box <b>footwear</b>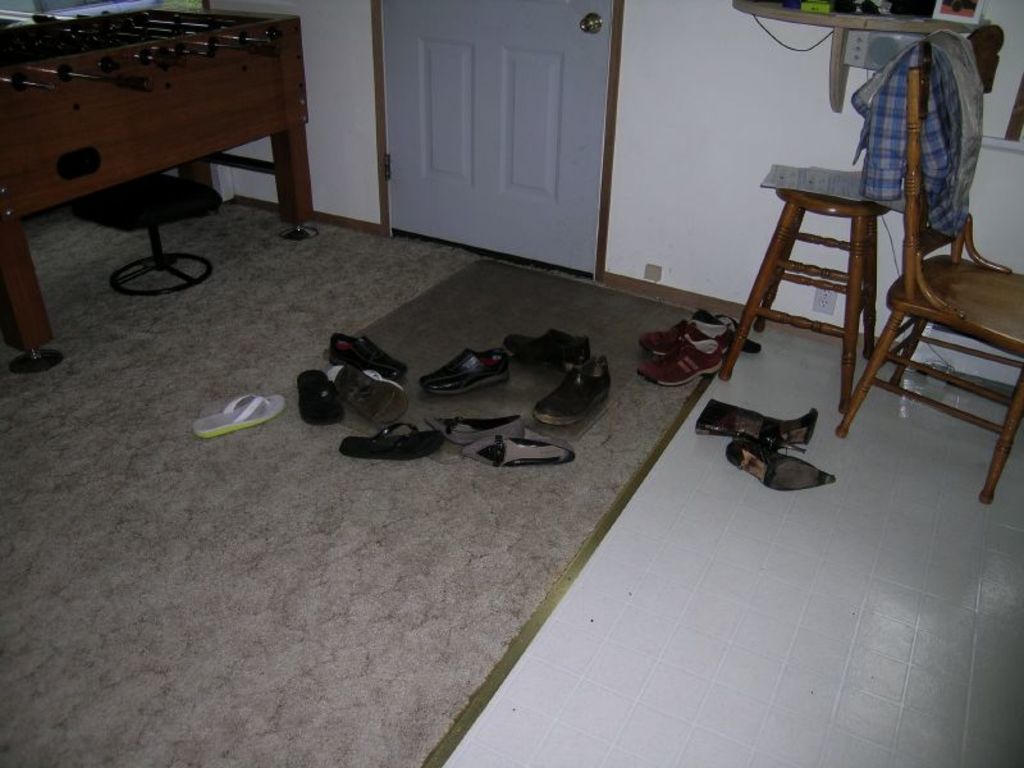
637,317,728,355
